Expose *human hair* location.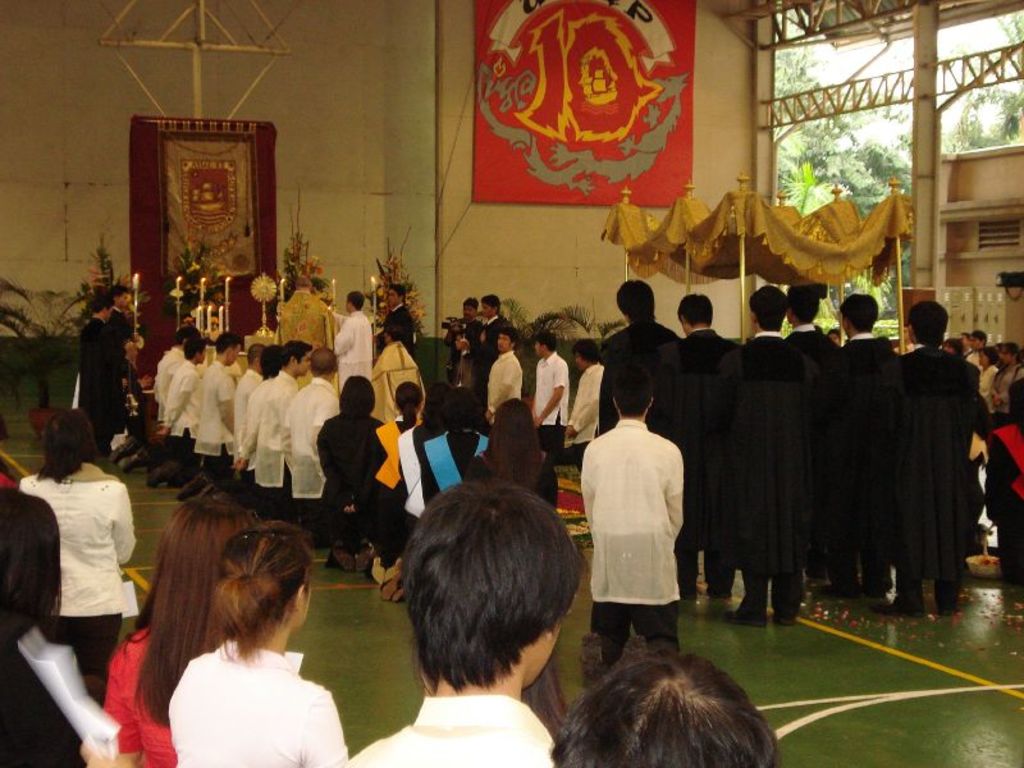
Exposed at locate(617, 280, 655, 325).
